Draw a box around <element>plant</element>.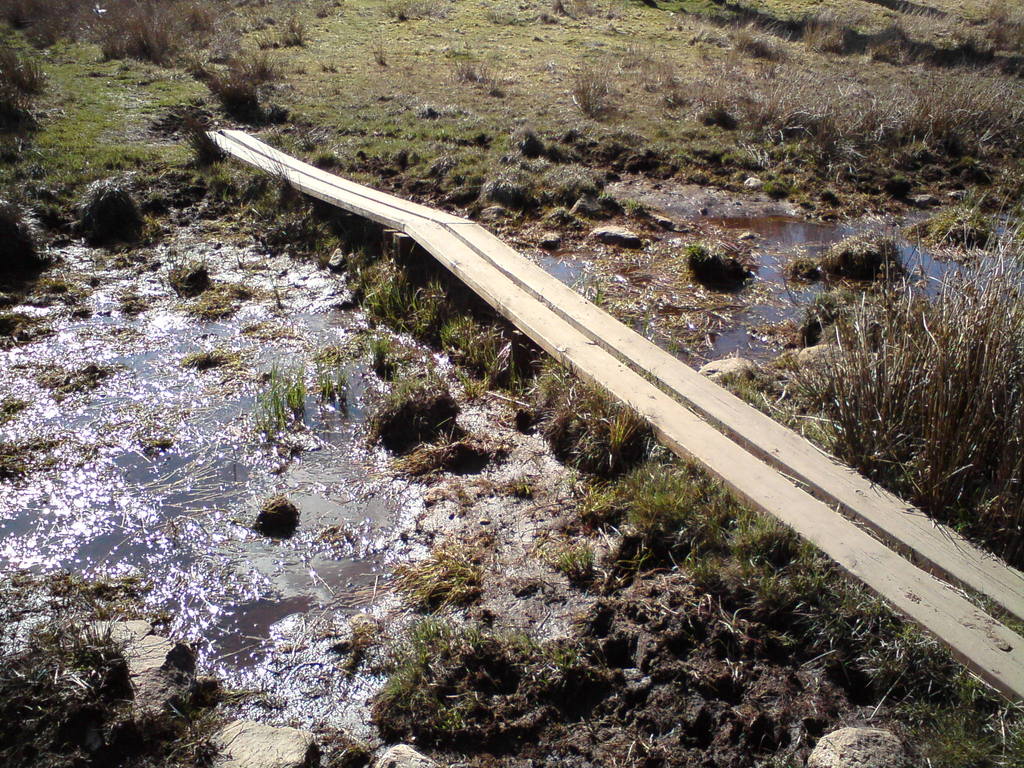
bbox(807, 3, 850, 58).
